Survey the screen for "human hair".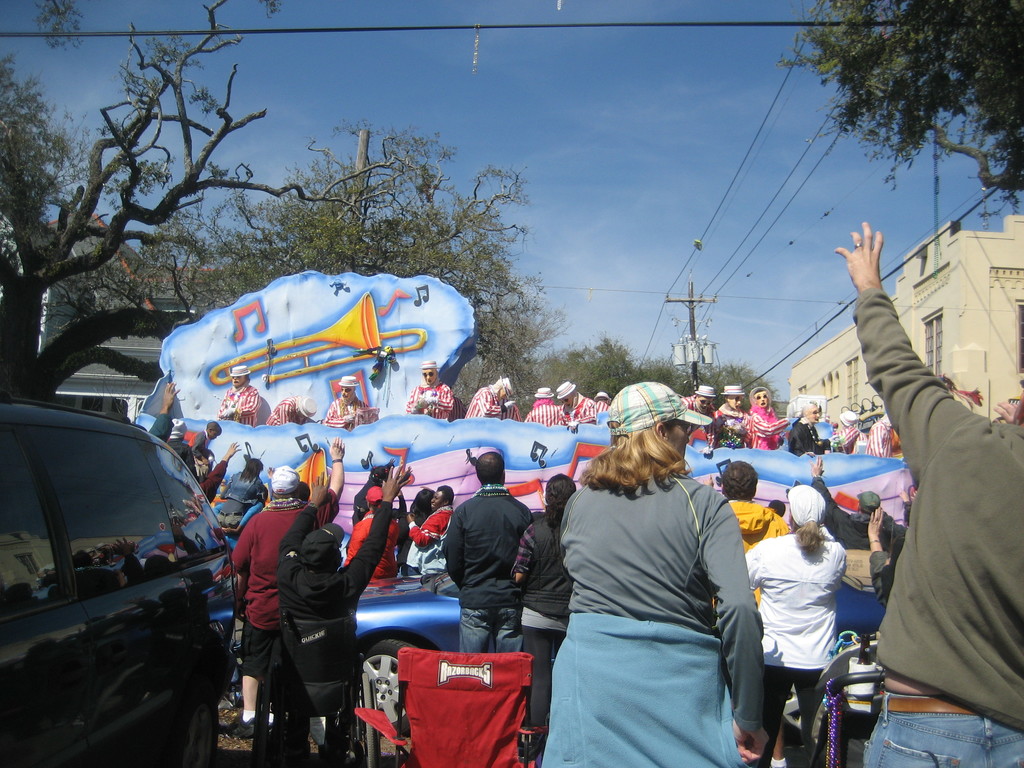
Survey found: region(194, 442, 209, 461).
